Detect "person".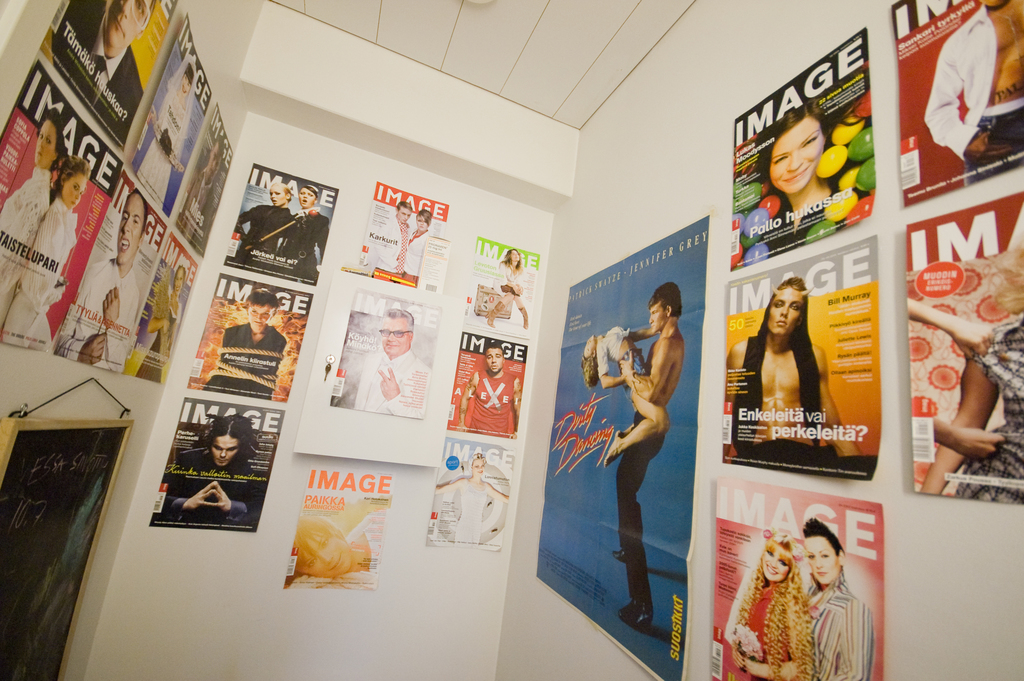
Detected at bbox=(607, 277, 691, 632).
